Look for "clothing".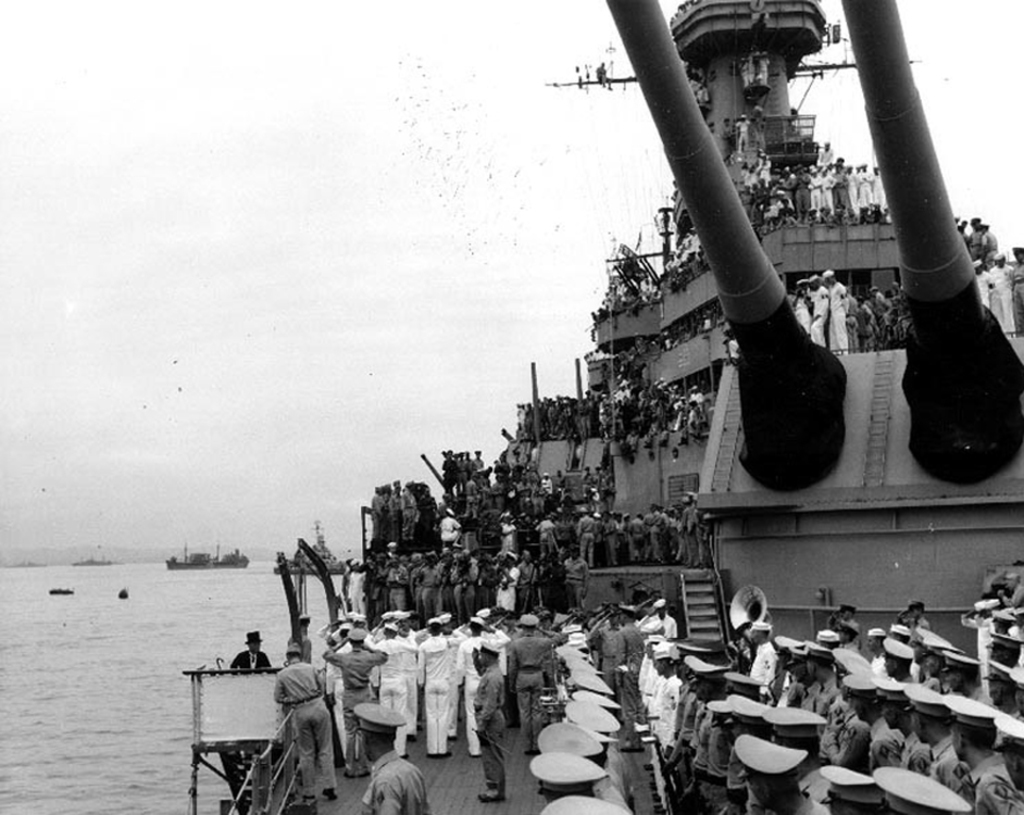
Found: [left=247, top=670, right=341, bottom=792].
